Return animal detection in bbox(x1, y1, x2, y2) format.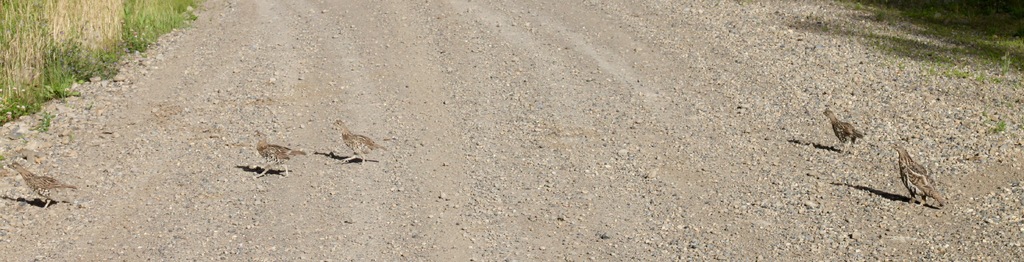
bbox(334, 122, 388, 165).
